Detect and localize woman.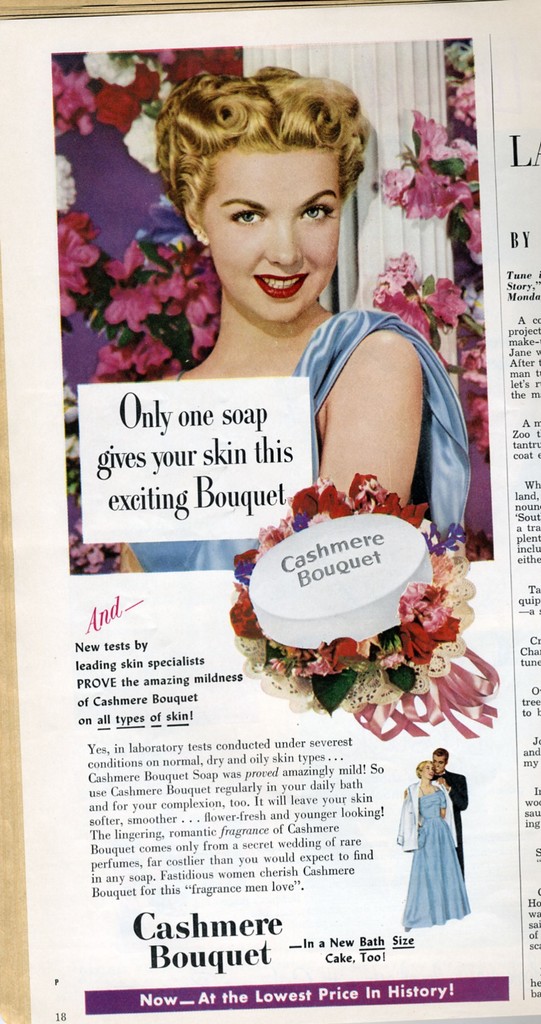
Localized at x1=118 y1=65 x2=469 y2=574.
